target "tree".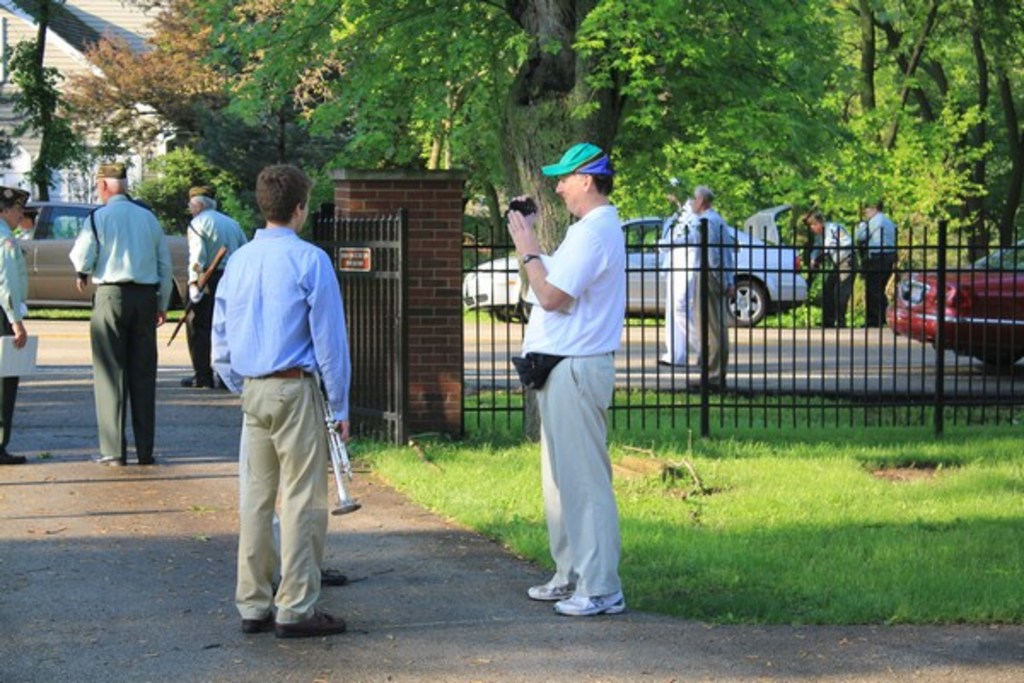
Target region: (0,32,126,200).
